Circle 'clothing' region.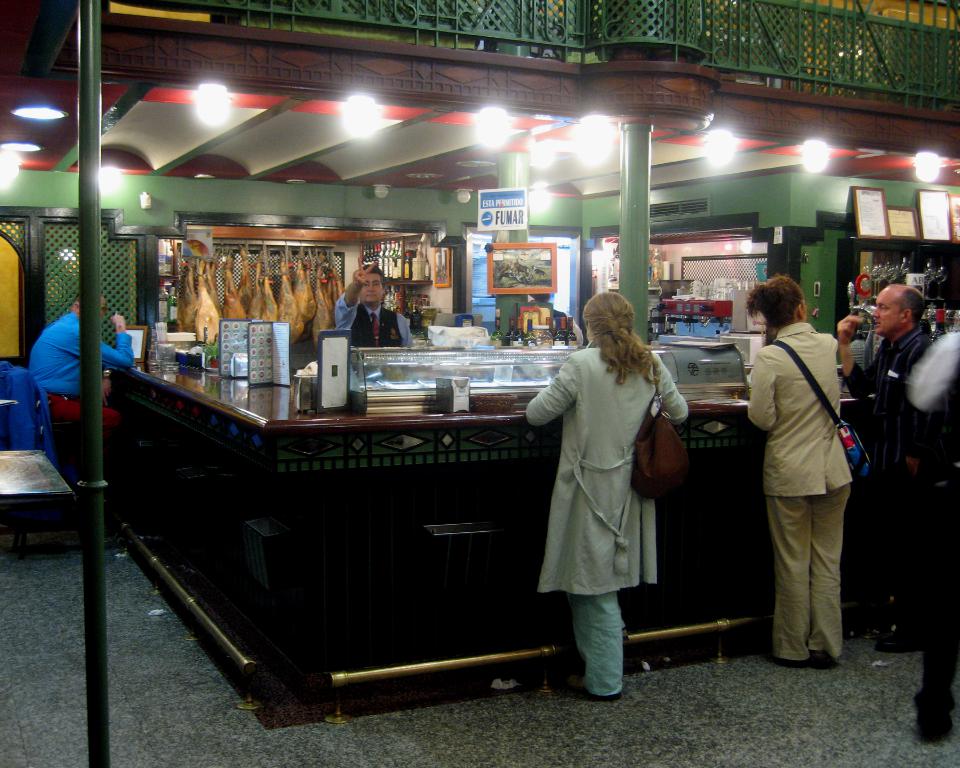
Region: [x1=851, y1=310, x2=919, y2=619].
